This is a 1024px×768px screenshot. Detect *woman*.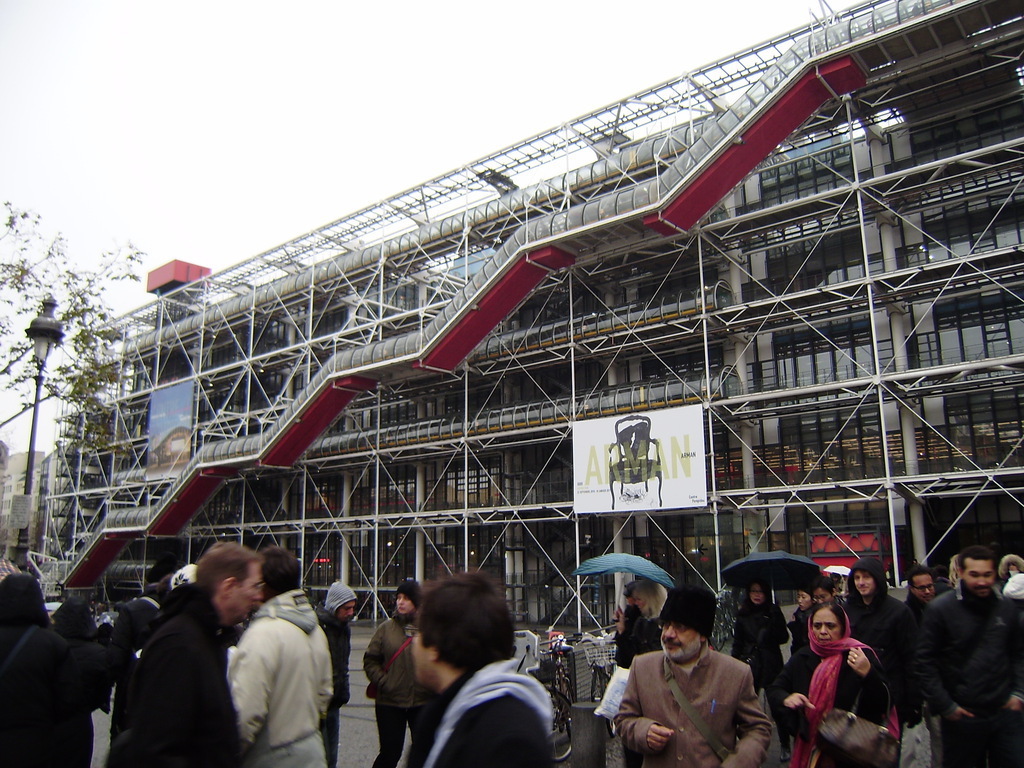
select_region(728, 577, 790, 763).
